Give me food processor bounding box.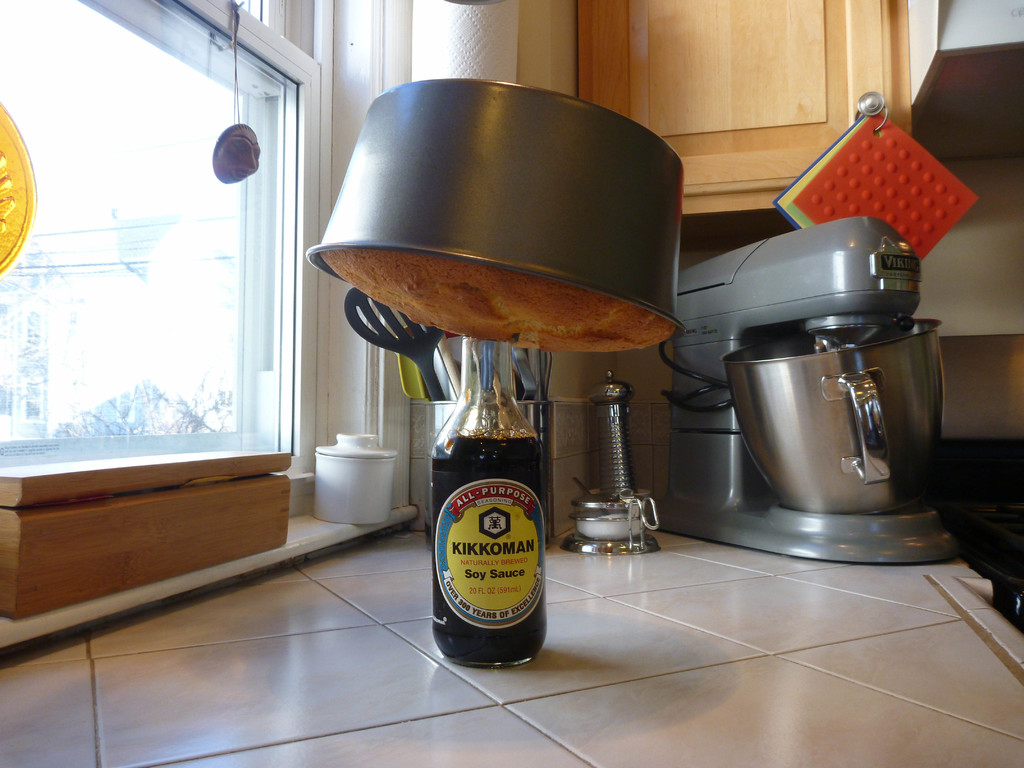
x1=645, y1=212, x2=959, y2=569.
